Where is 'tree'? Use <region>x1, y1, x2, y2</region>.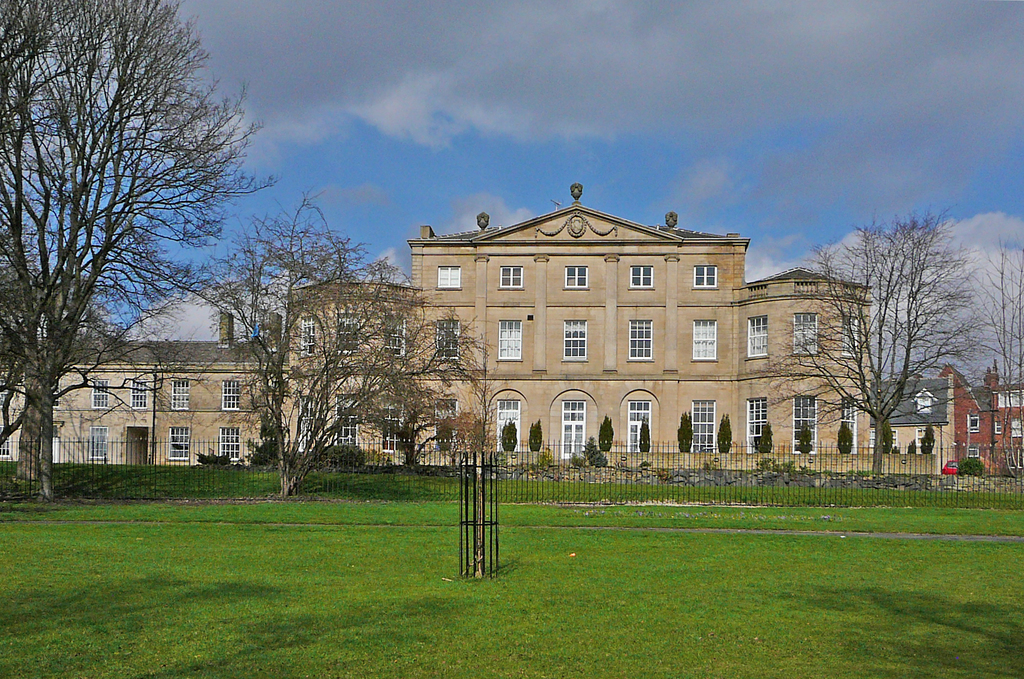
<region>0, 0, 278, 509</region>.
